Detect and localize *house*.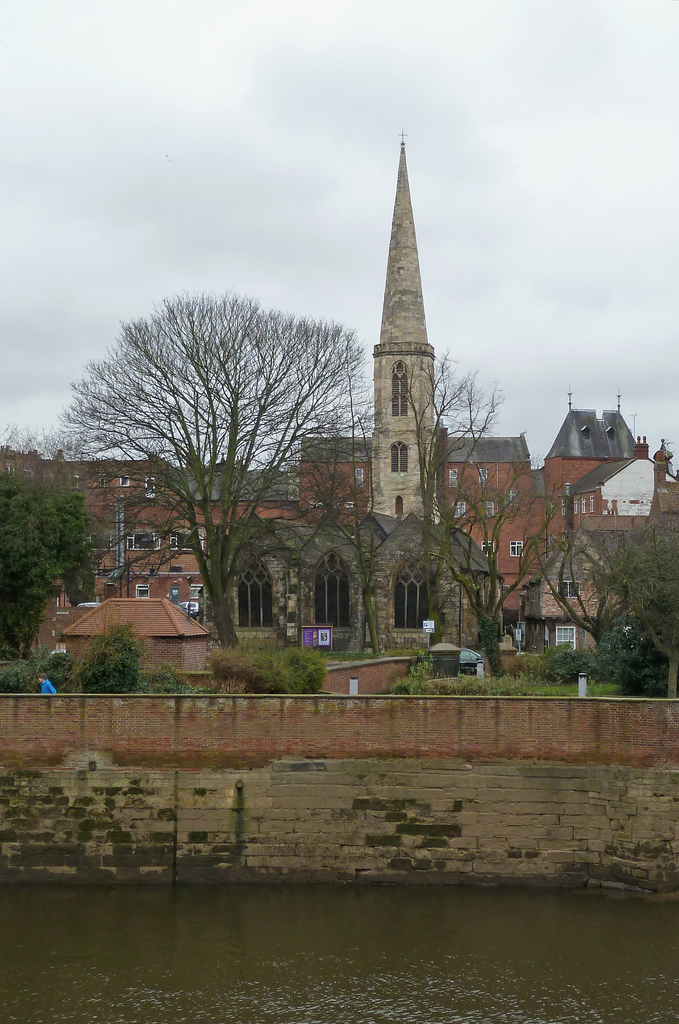
Localized at (left=519, top=526, right=678, bottom=655).
